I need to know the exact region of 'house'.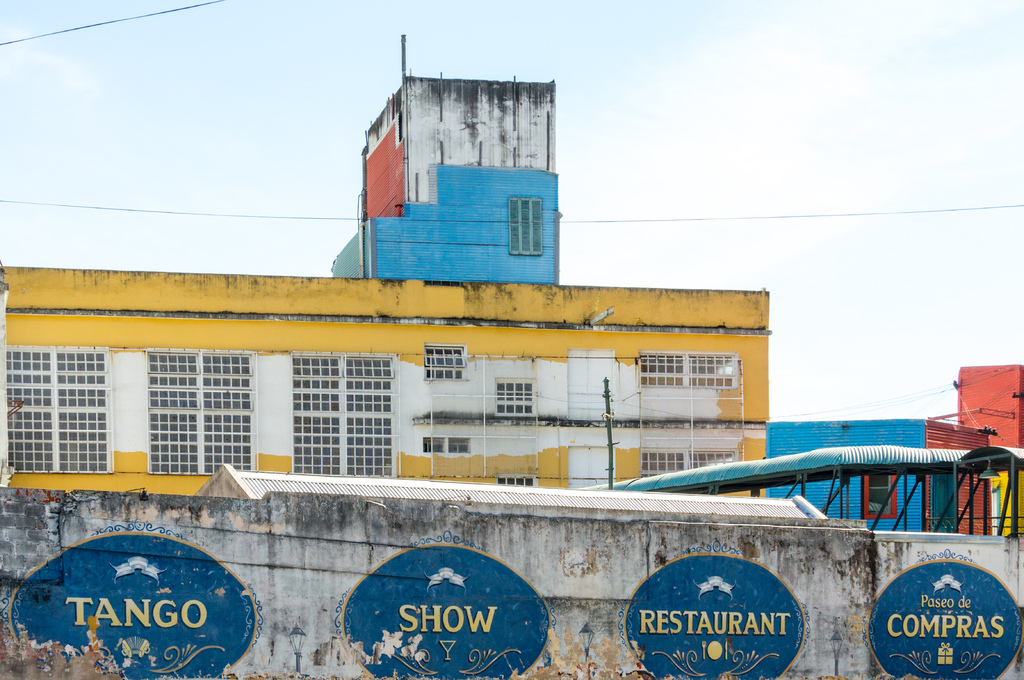
Region: BBox(948, 367, 1023, 473).
